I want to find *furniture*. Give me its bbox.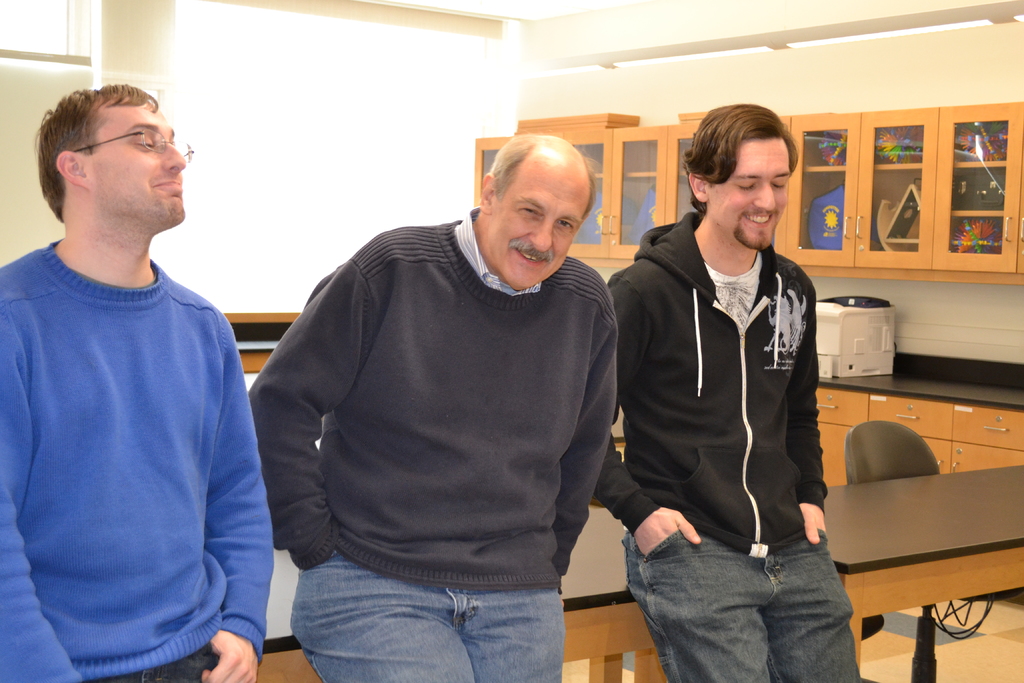
253 465 1023 682.
